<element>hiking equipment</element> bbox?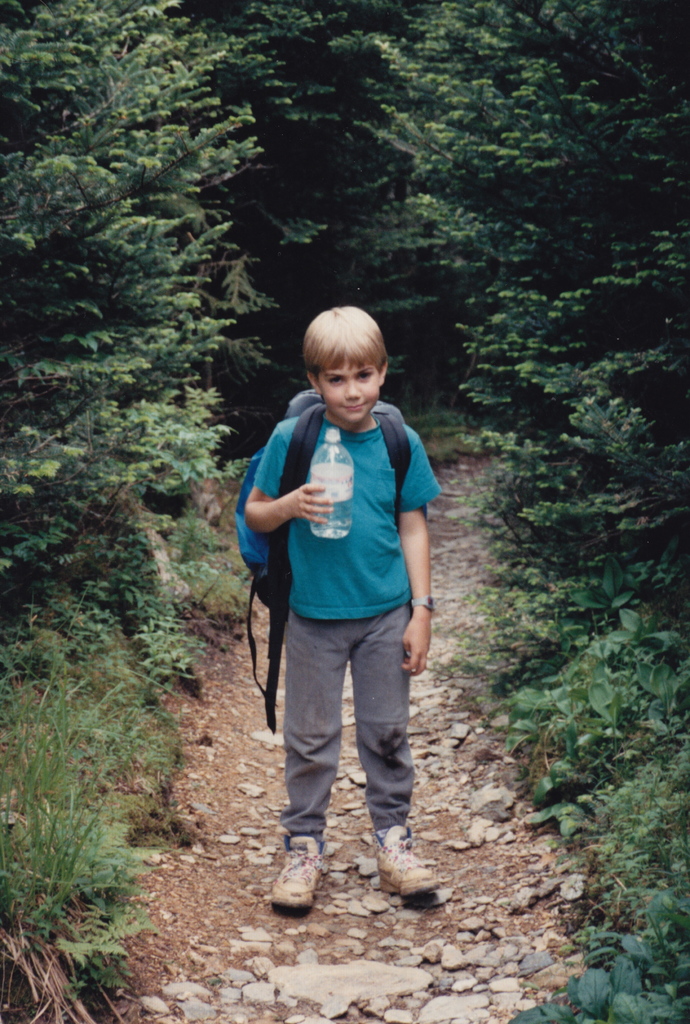
select_region(230, 390, 412, 726)
